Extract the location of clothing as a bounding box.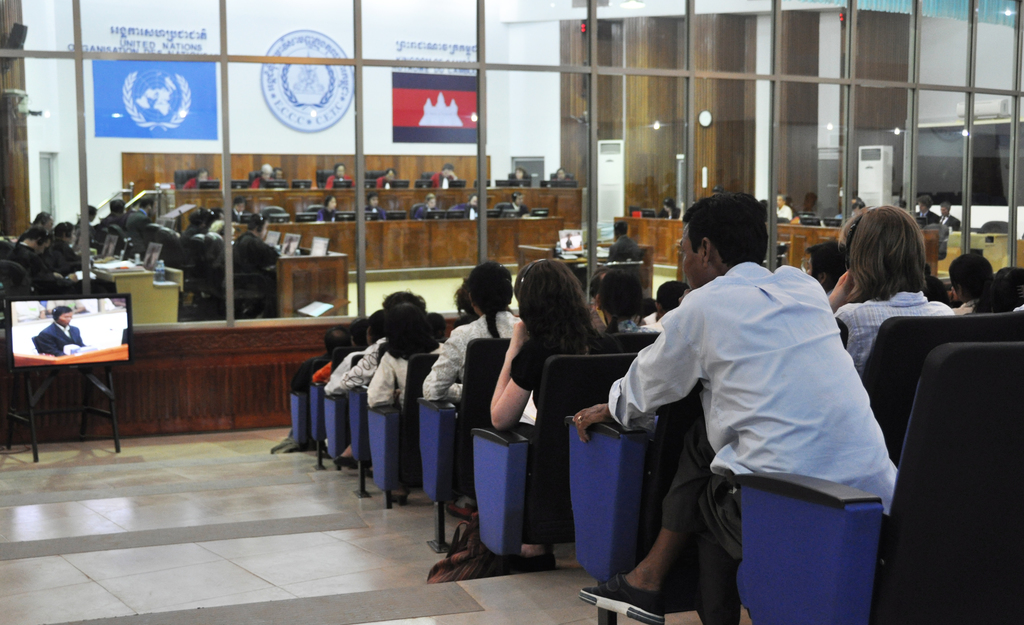
{"x1": 324, "y1": 338, "x2": 396, "y2": 390}.
